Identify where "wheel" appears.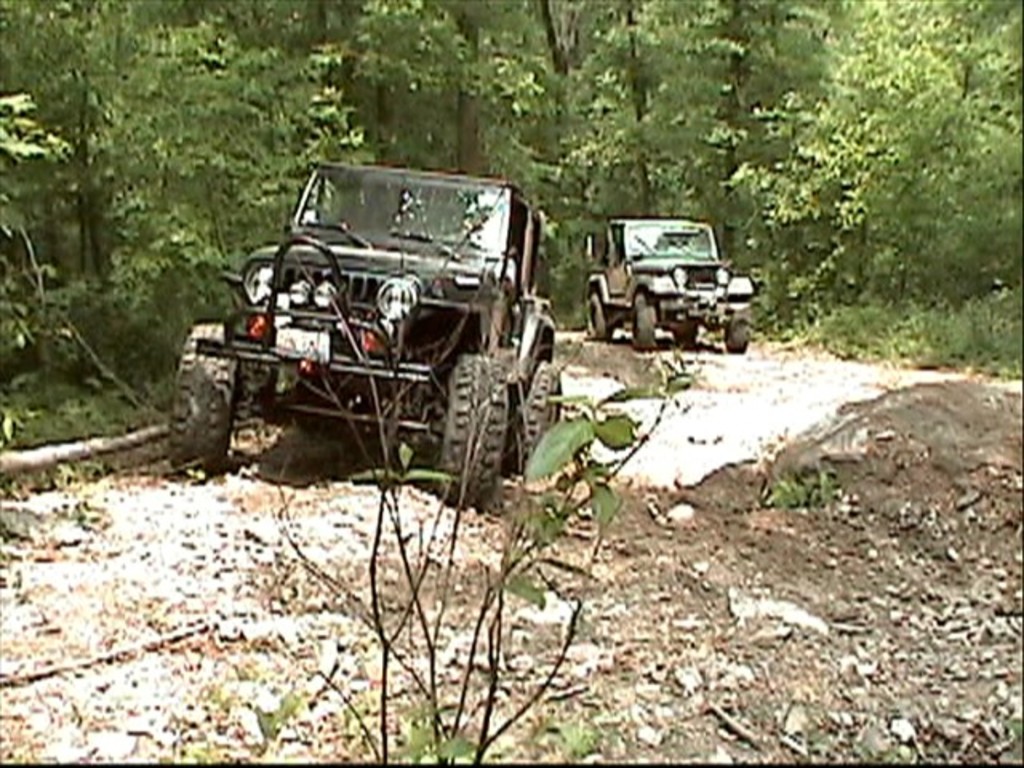
Appears at region(501, 360, 558, 475).
